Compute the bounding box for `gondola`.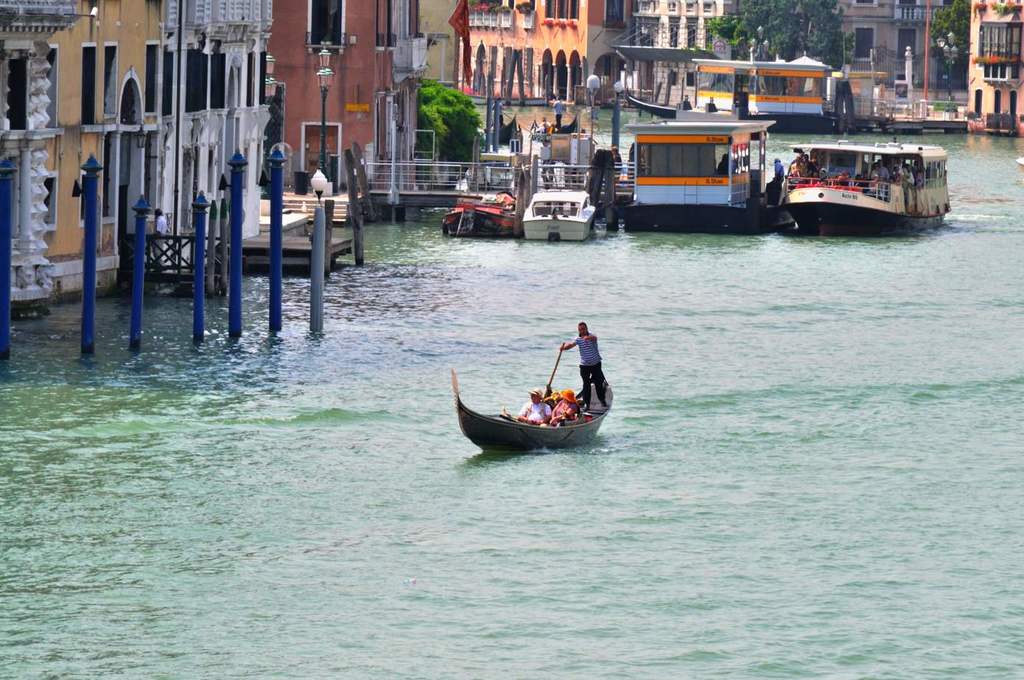
rect(598, 96, 618, 110).
